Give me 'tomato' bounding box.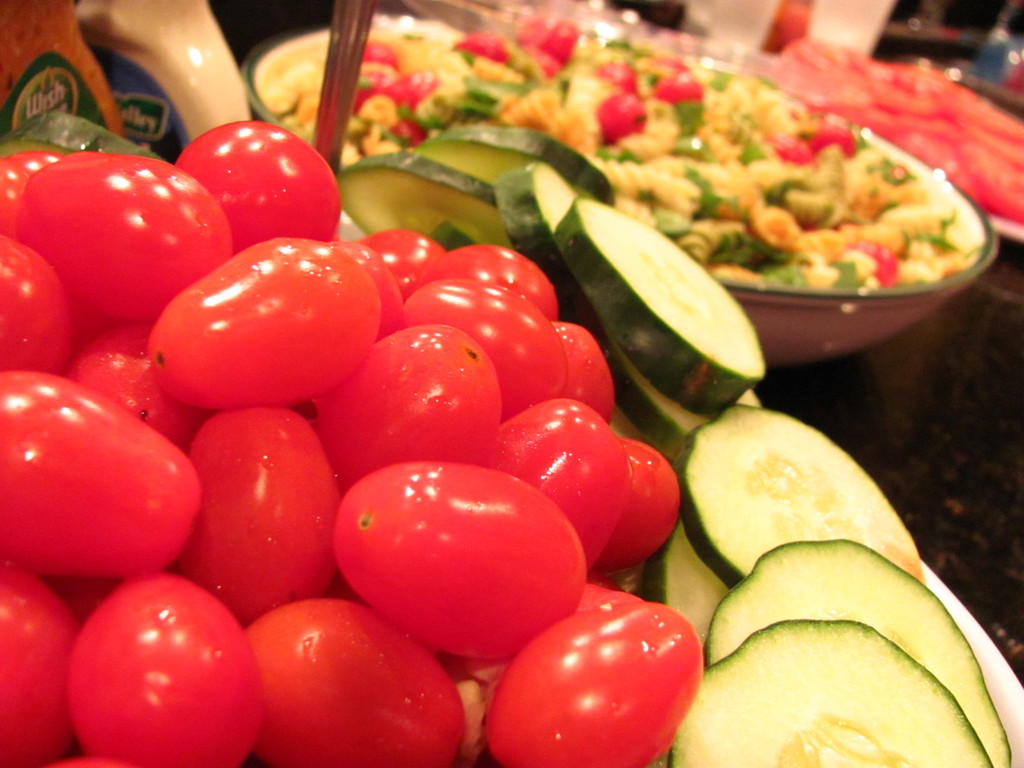
<box>402,291,571,423</box>.
